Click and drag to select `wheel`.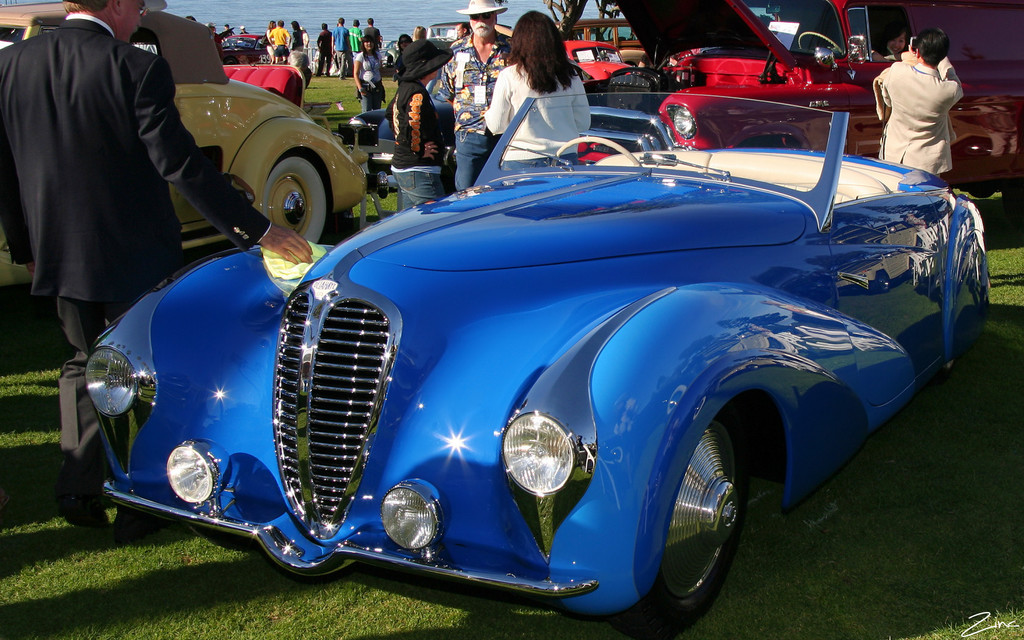
Selection: locate(798, 31, 845, 54).
